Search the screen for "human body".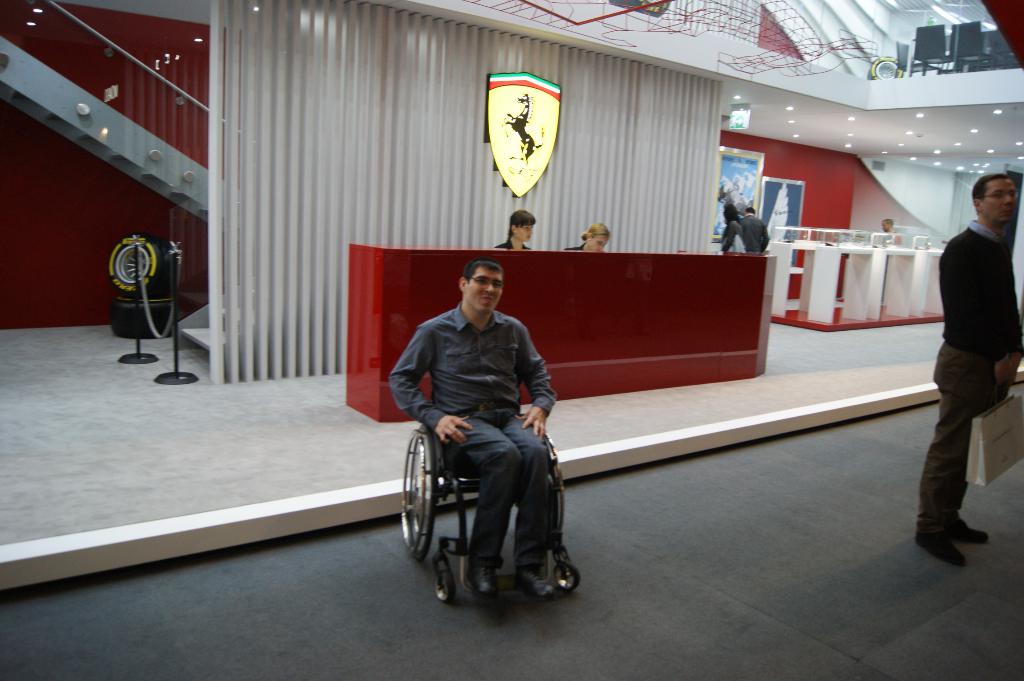
Found at [740,214,772,255].
